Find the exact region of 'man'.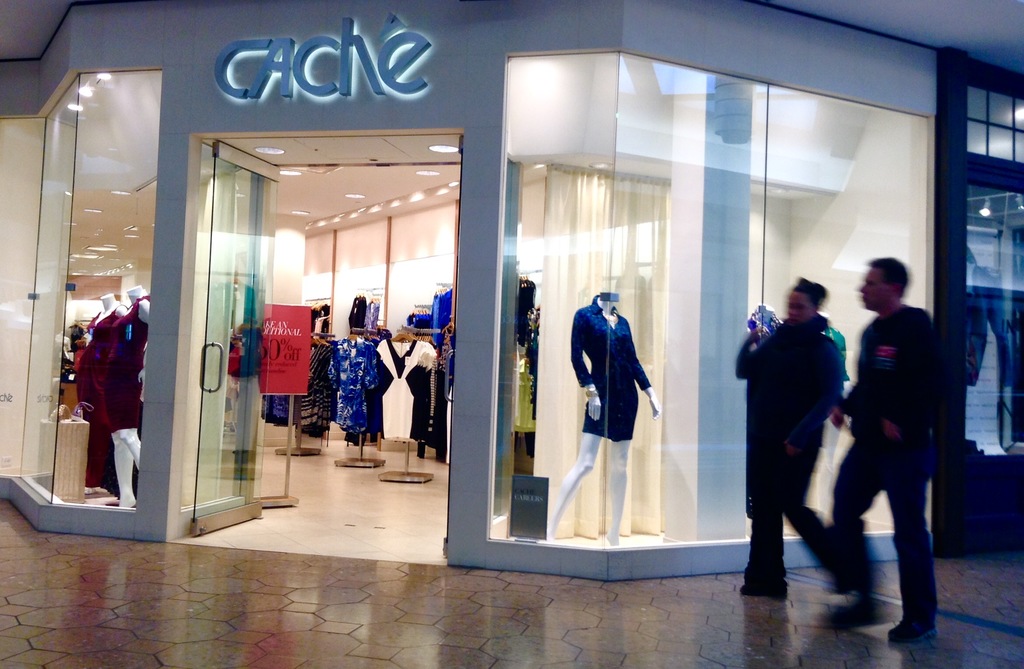
Exact region: locate(836, 231, 961, 638).
